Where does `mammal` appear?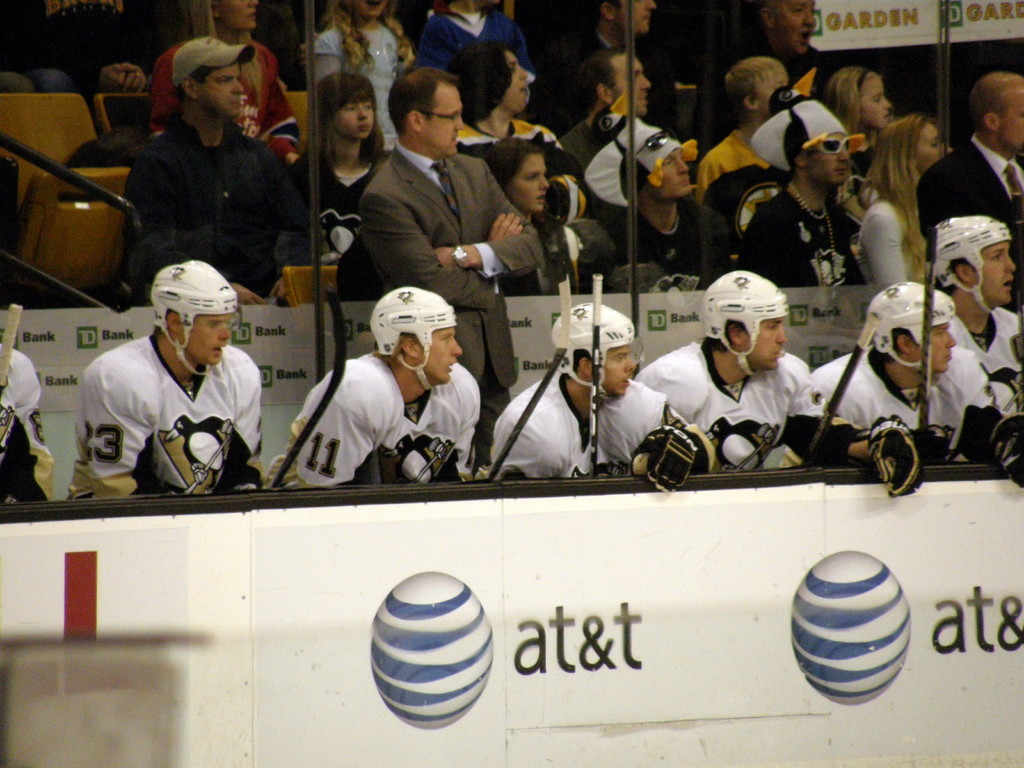
Appears at {"left": 632, "top": 270, "right": 915, "bottom": 500}.
